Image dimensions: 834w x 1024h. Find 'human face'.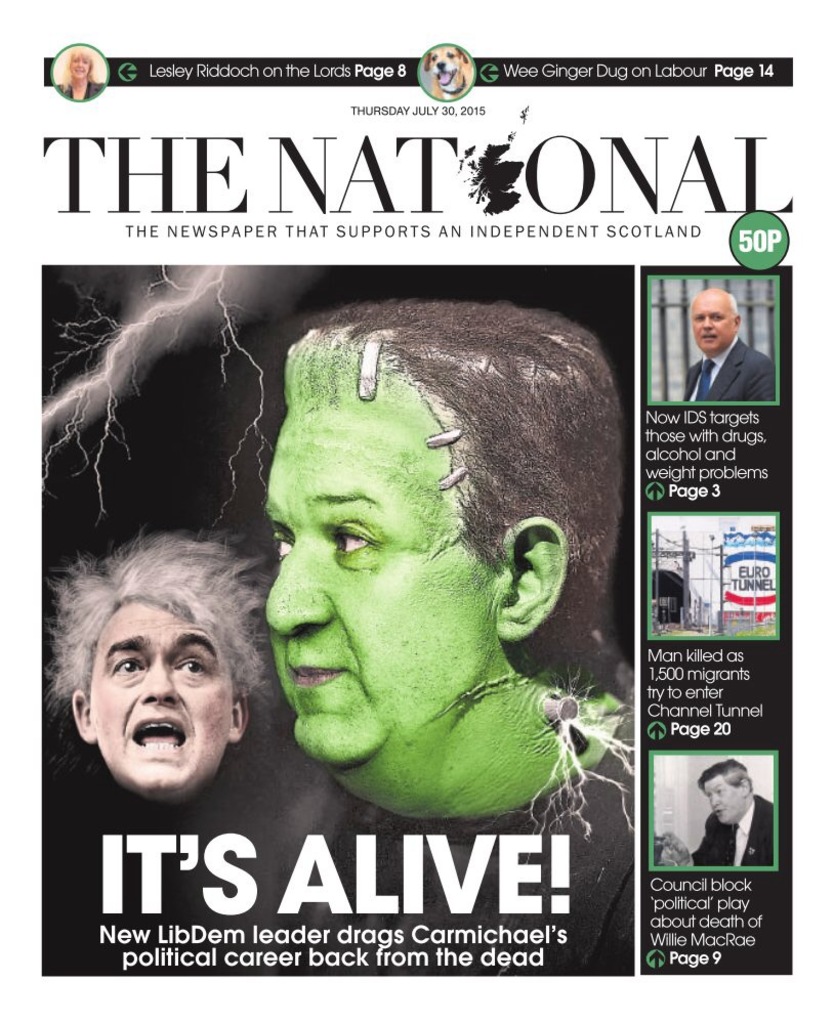
(90, 597, 231, 791).
